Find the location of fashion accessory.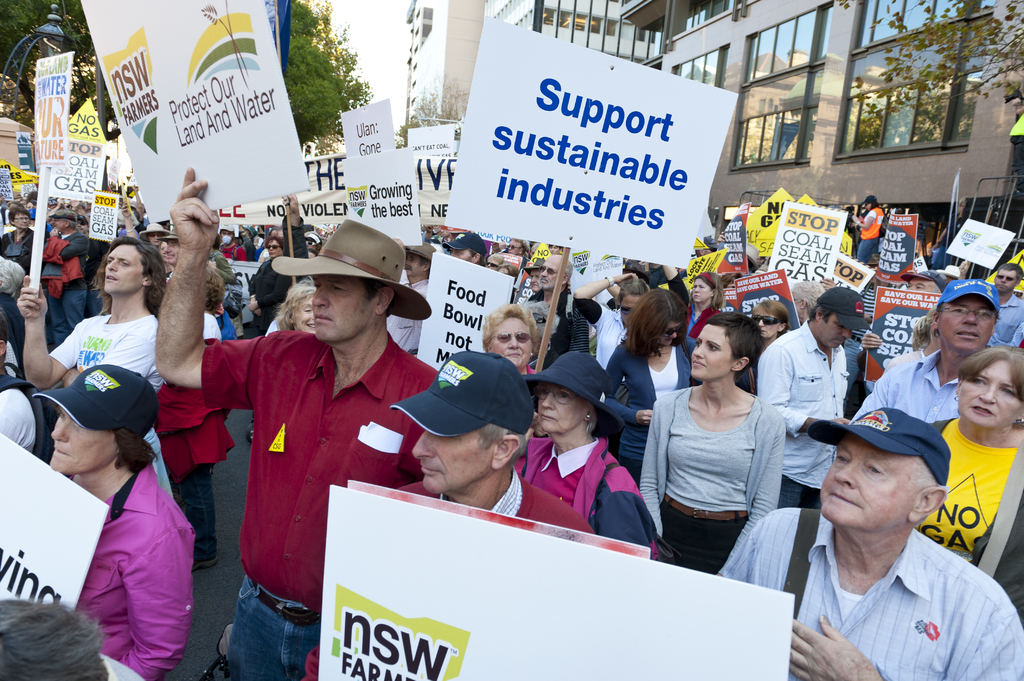
Location: (x1=405, y1=243, x2=433, y2=260).
